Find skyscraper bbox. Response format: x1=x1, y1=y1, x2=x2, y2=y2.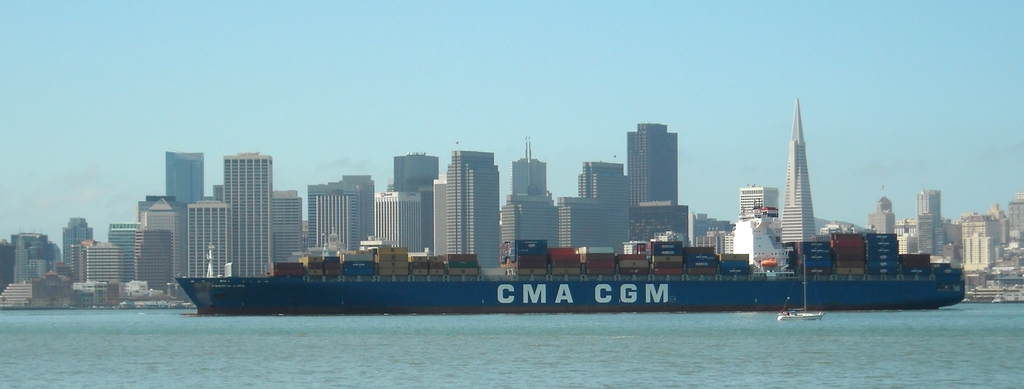
x1=182, y1=190, x2=232, y2=274.
